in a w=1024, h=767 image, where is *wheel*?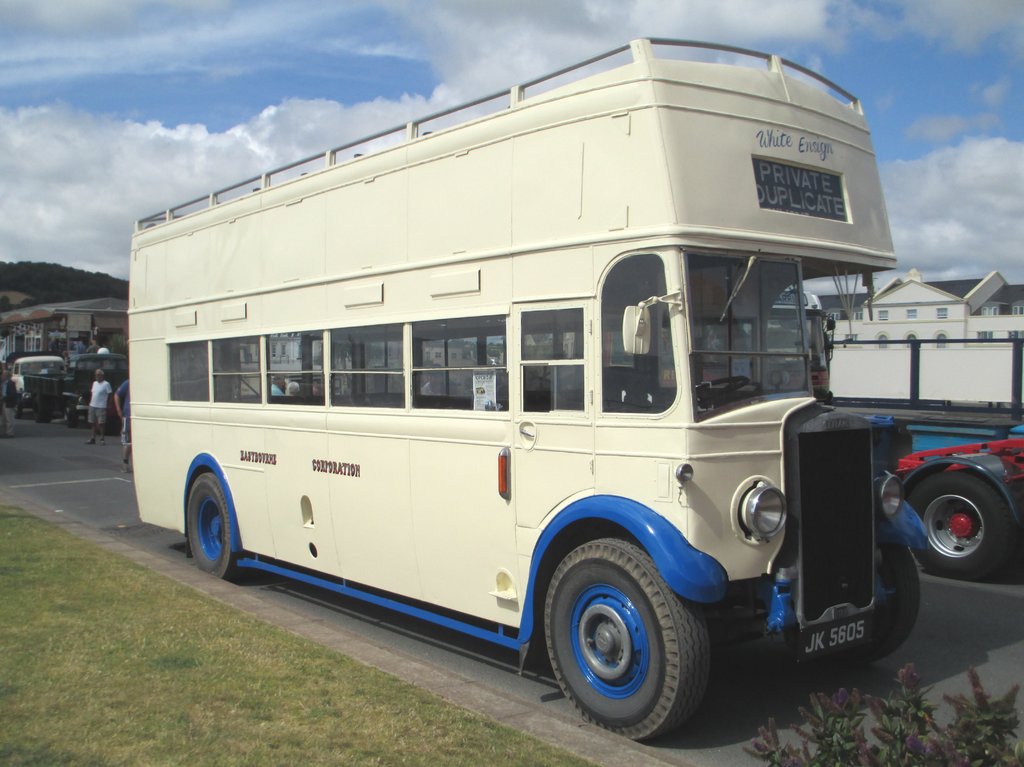
902:469:1016:583.
